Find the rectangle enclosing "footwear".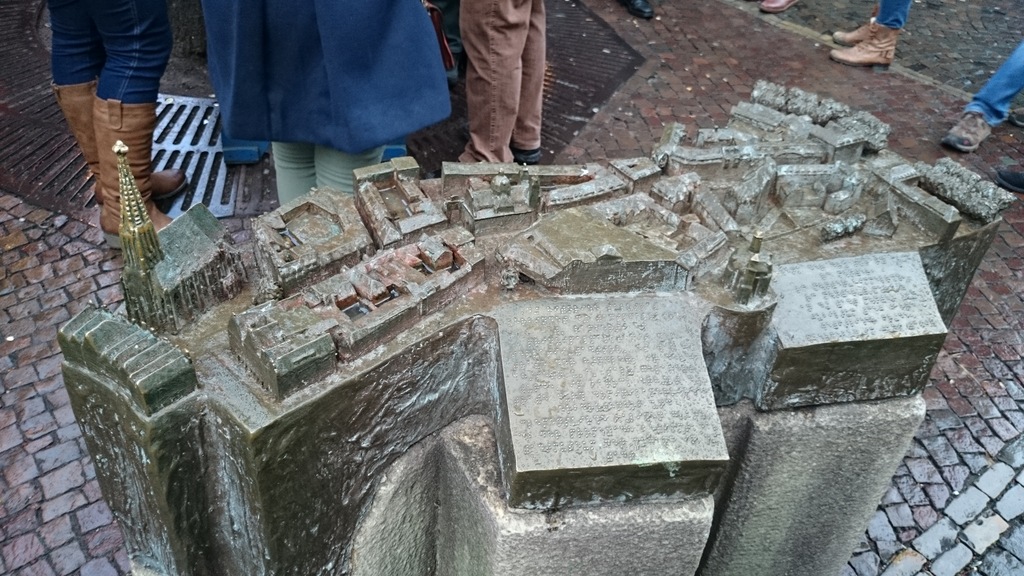
95 88 177 257.
